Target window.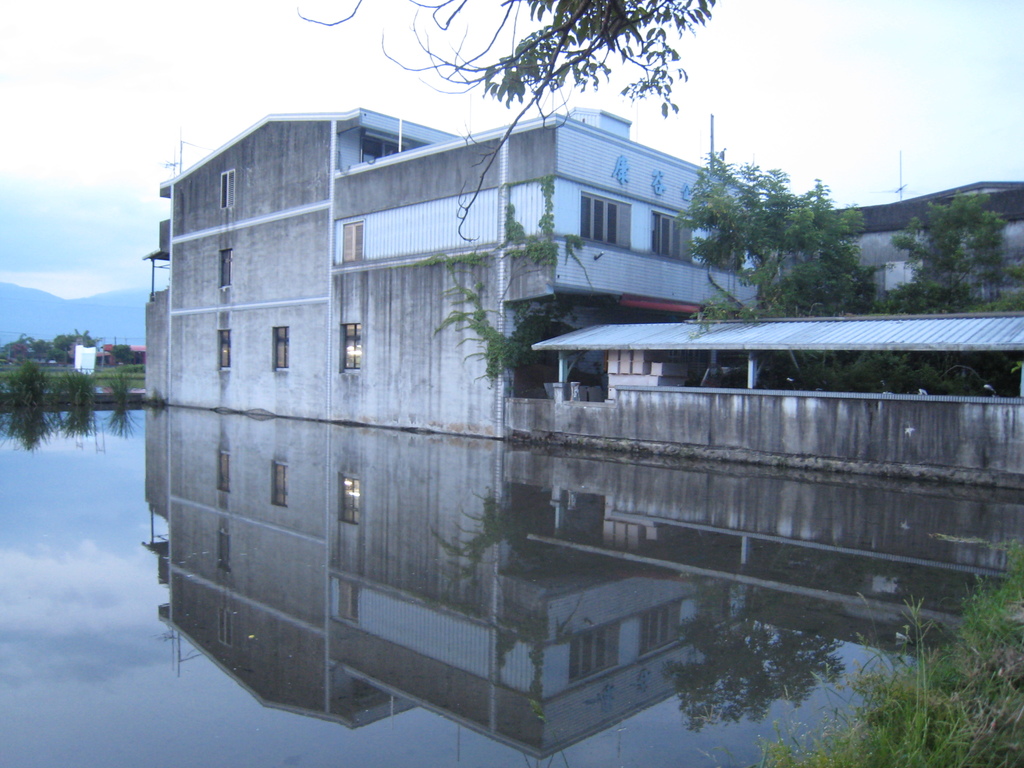
Target region: {"left": 342, "top": 319, "right": 362, "bottom": 371}.
